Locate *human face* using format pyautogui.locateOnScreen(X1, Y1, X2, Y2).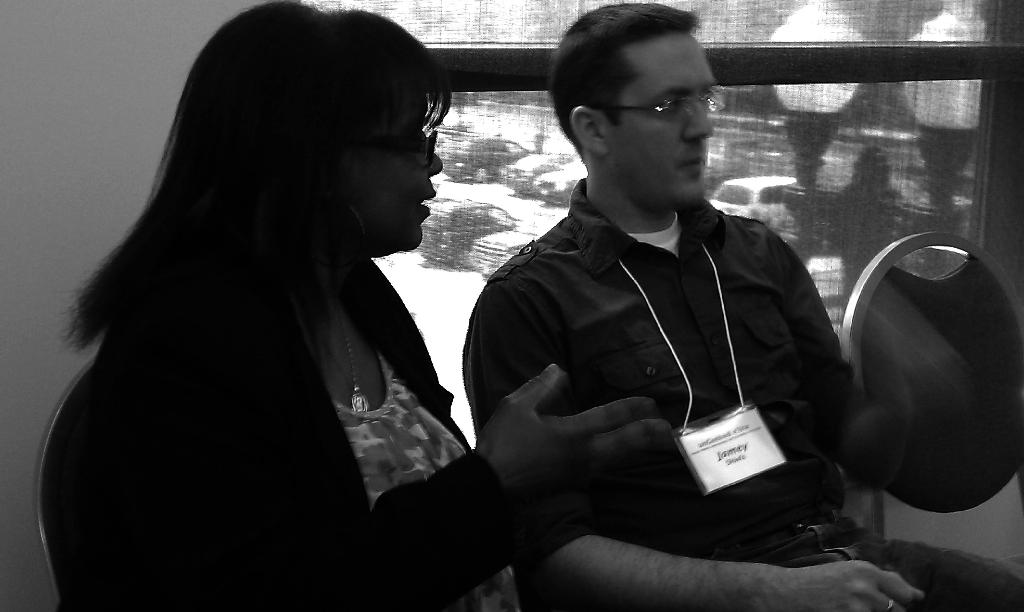
pyautogui.locateOnScreen(359, 97, 444, 249).
